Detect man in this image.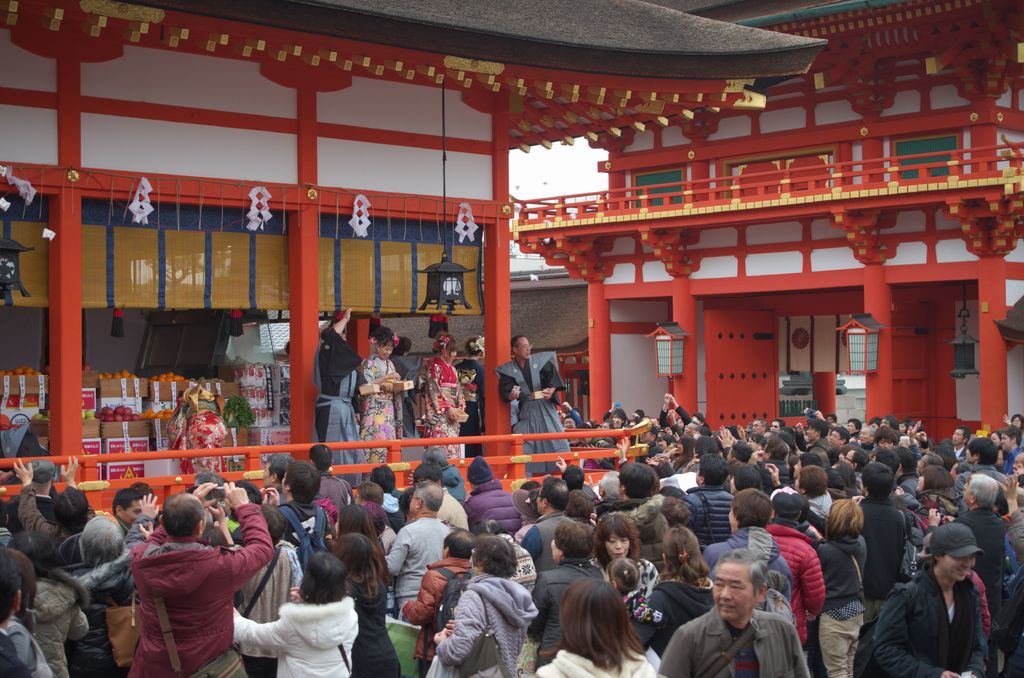
Detection: <bbox>459, 454, 525, 533</bbox>.
